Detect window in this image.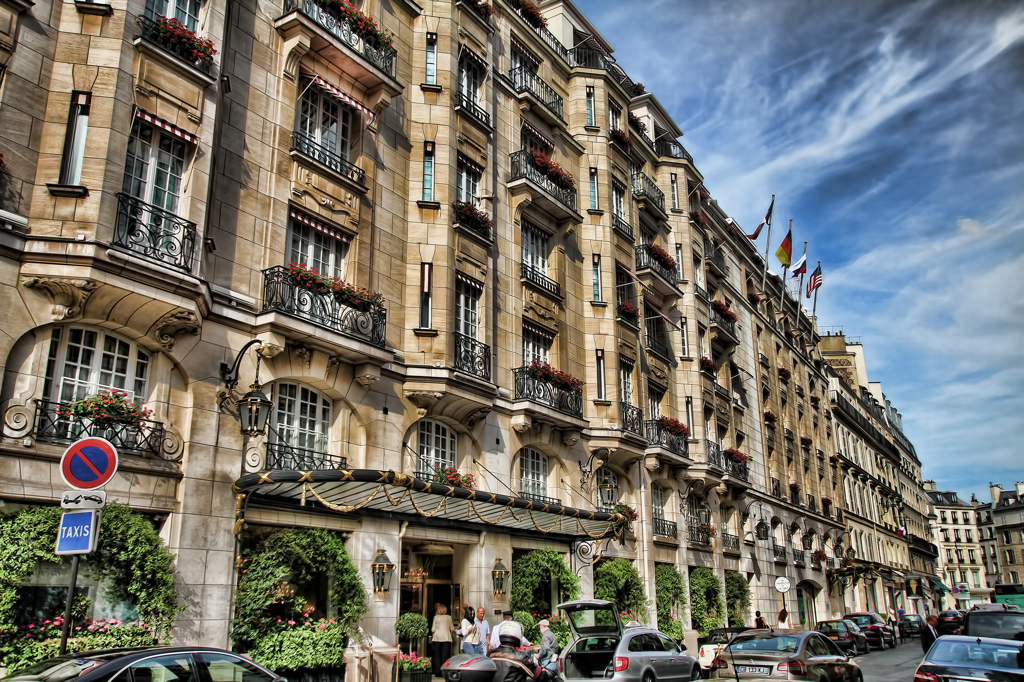
Detection: crop(521, 323, 553, 400).
